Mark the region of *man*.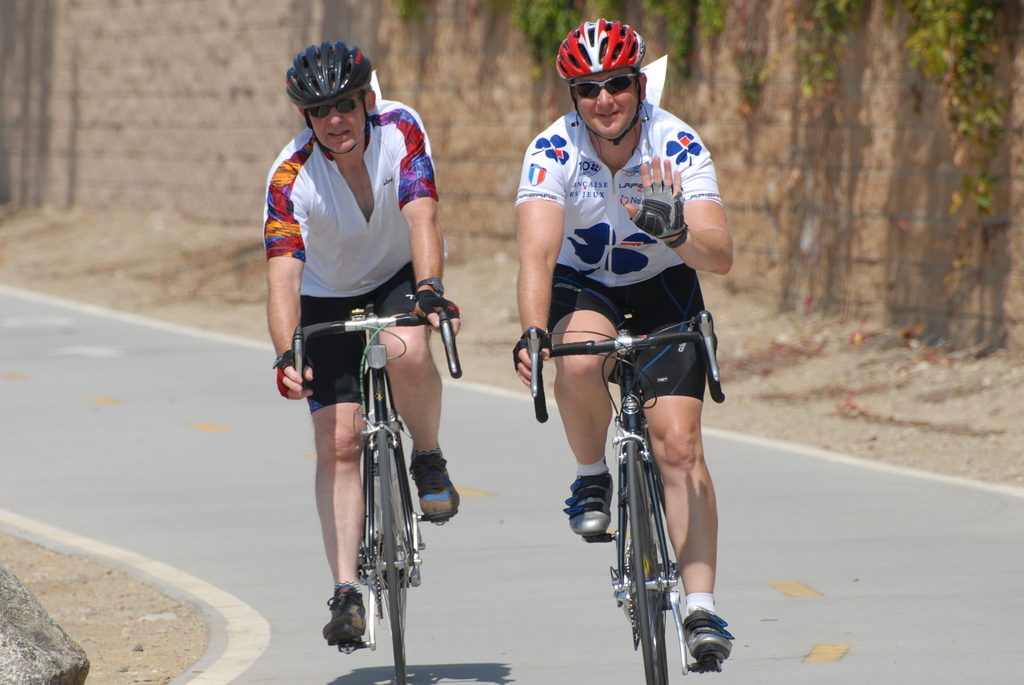
Region: bbox(503, 16, 739, 670).
